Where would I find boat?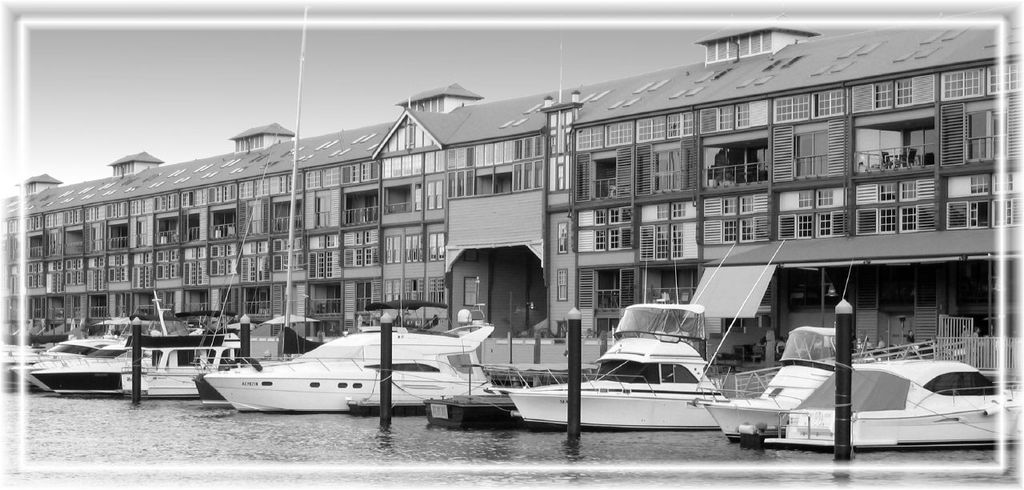
At bbox=[681, 338, 1022, 447].
